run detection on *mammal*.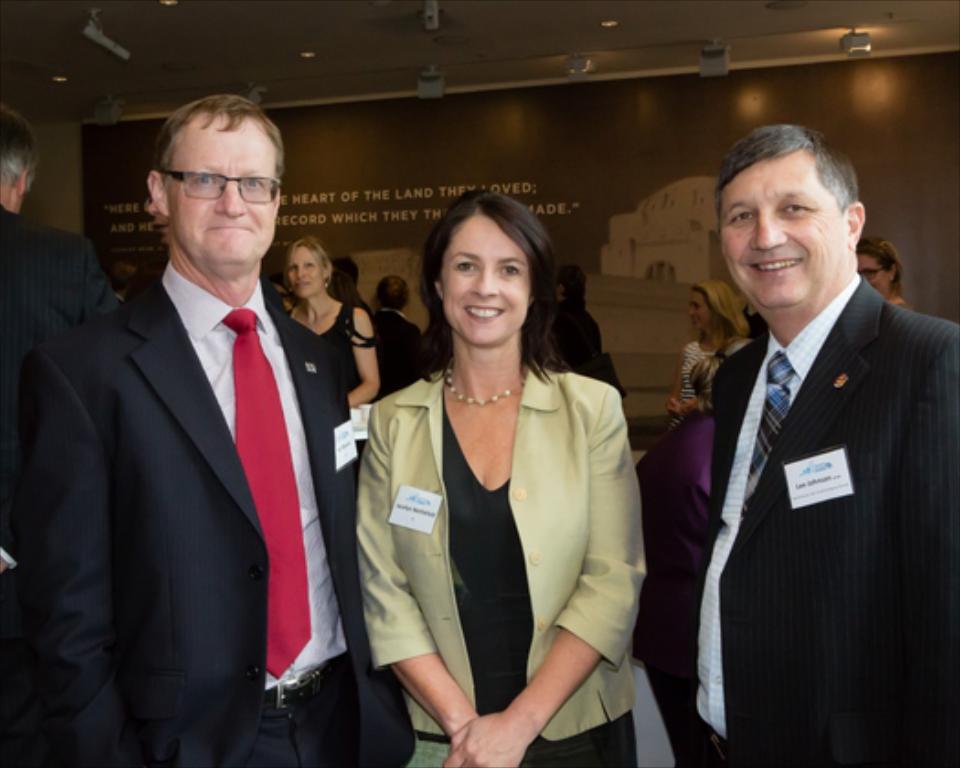
Result: bbox=[667, 274, 759, 567].
